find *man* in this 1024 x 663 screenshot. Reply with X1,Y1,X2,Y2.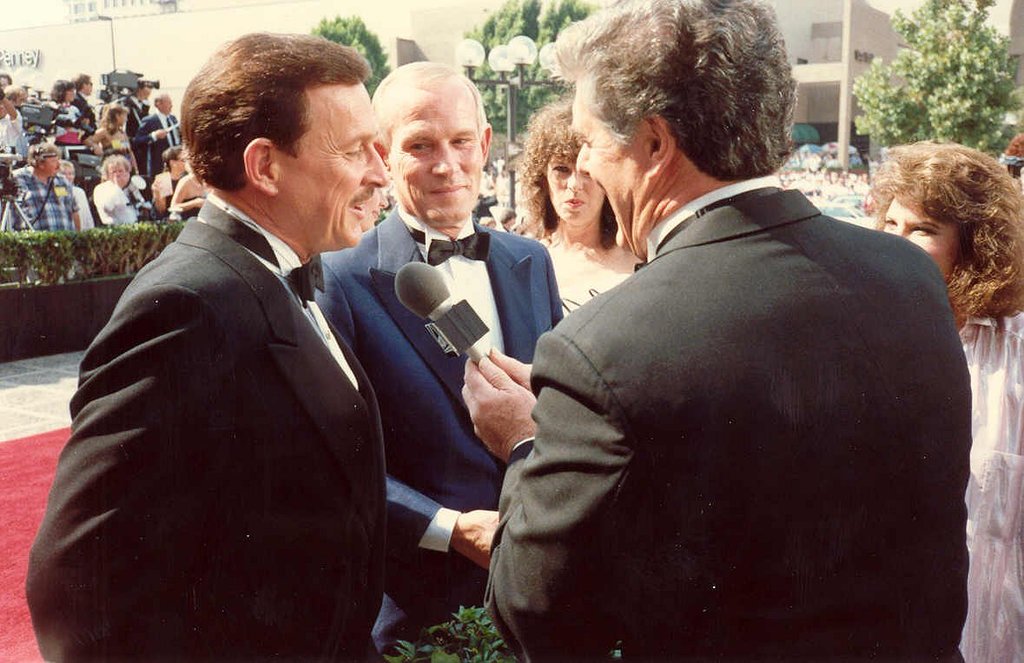
309,56,565,662.
